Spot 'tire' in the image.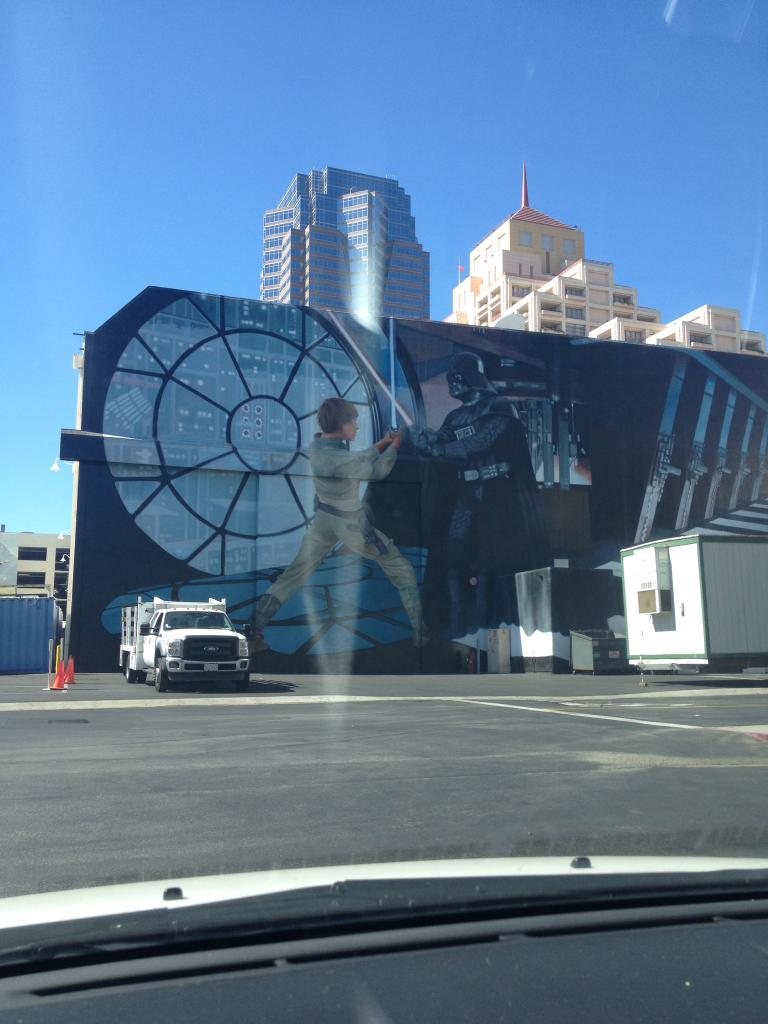
'tire' found at <box>148,657,169,688</box>.
